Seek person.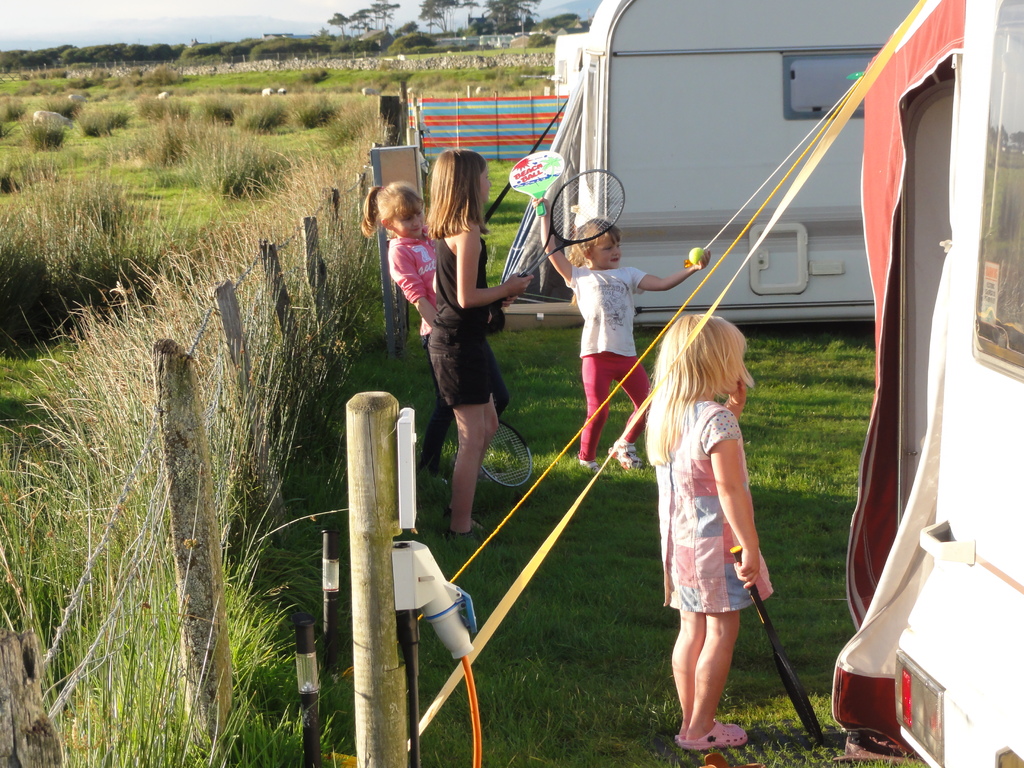
412 136 527 601.
